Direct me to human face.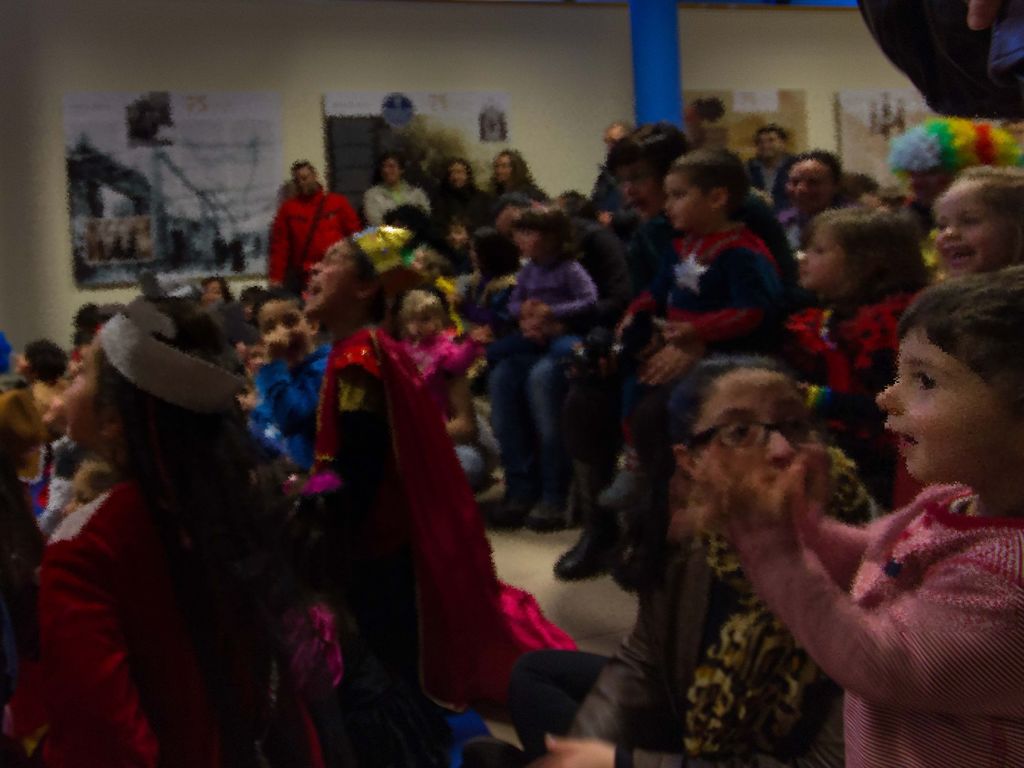
Direction: pyautogui.locateOnScreen(292, 167, 317, 195).
